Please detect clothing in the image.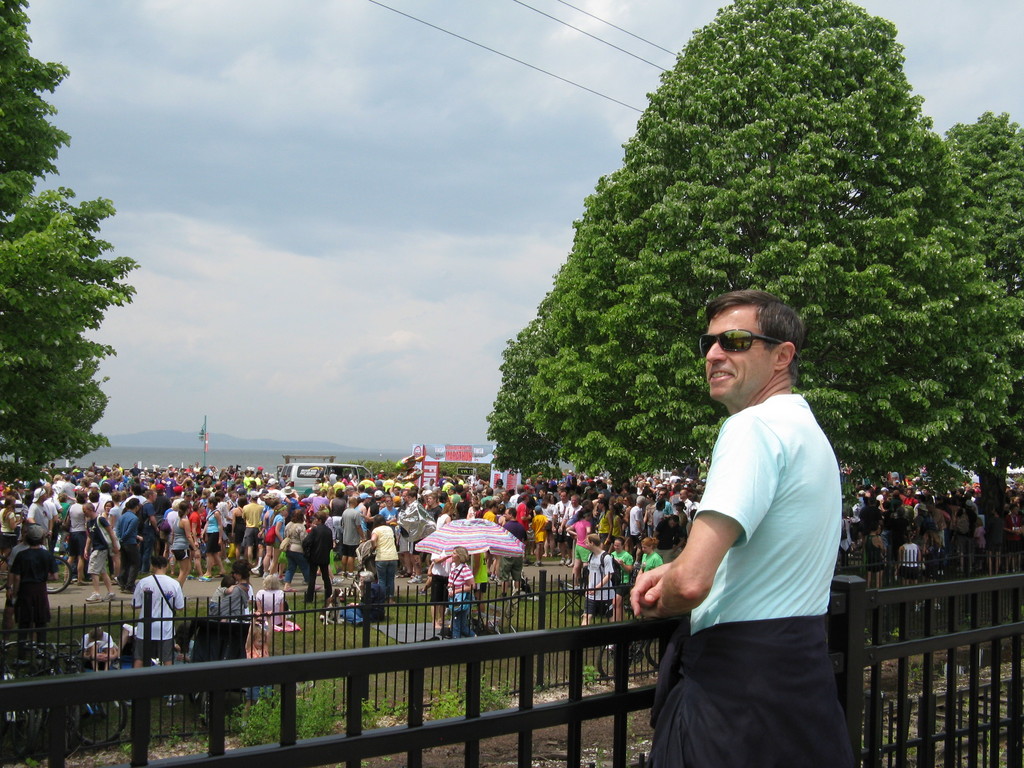
pyautogui.locateOnScreen(653, 353, 863, 735).
